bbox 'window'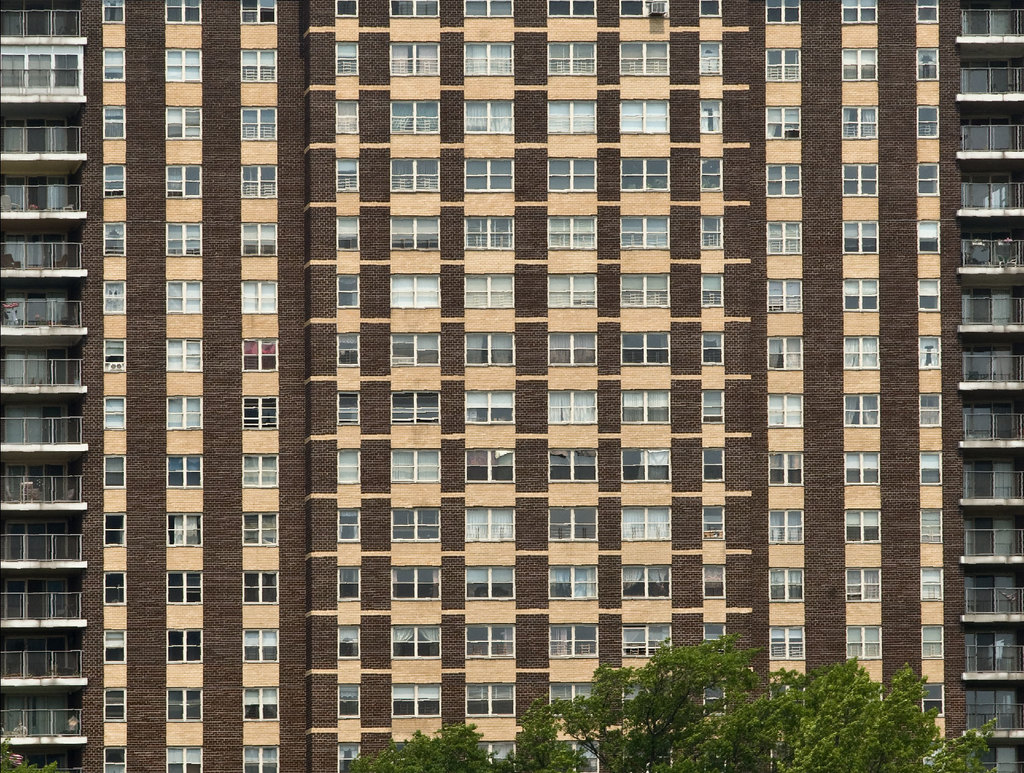
(x1=703, y1=562, x2=725, y2=599)
